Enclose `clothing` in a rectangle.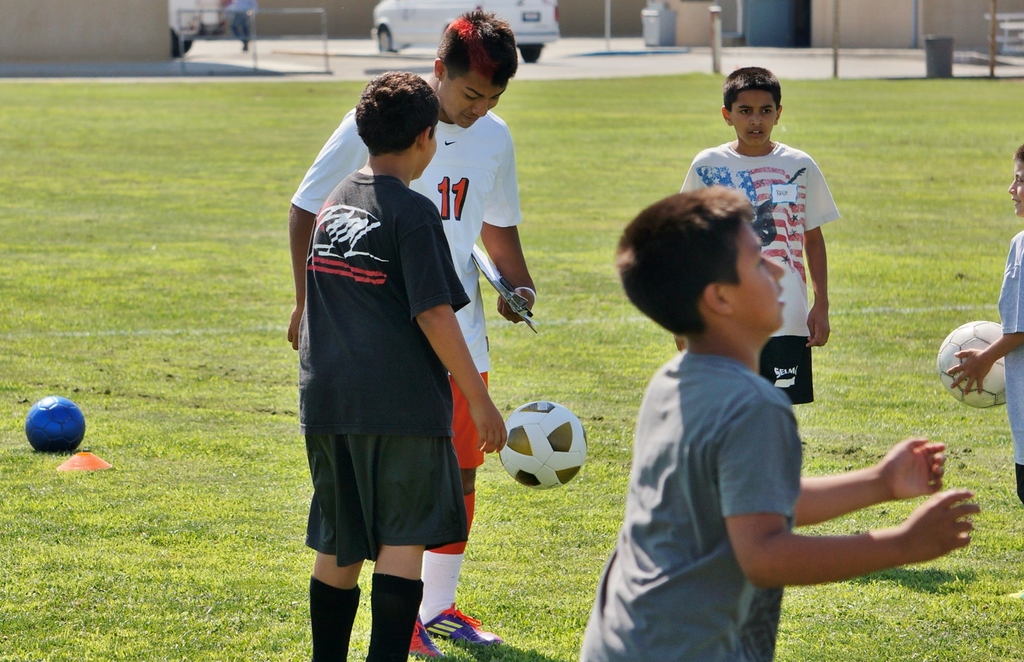
998,229,1023,497.
